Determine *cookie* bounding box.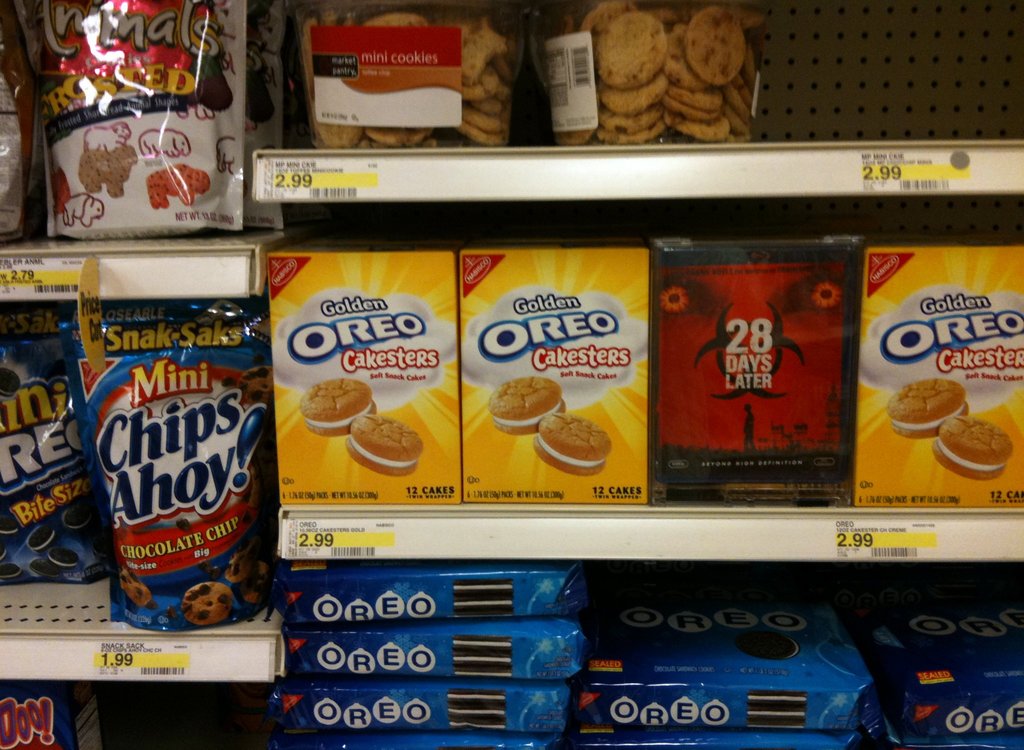
Determined: left=492, top=373, right=565, bottom=434.
